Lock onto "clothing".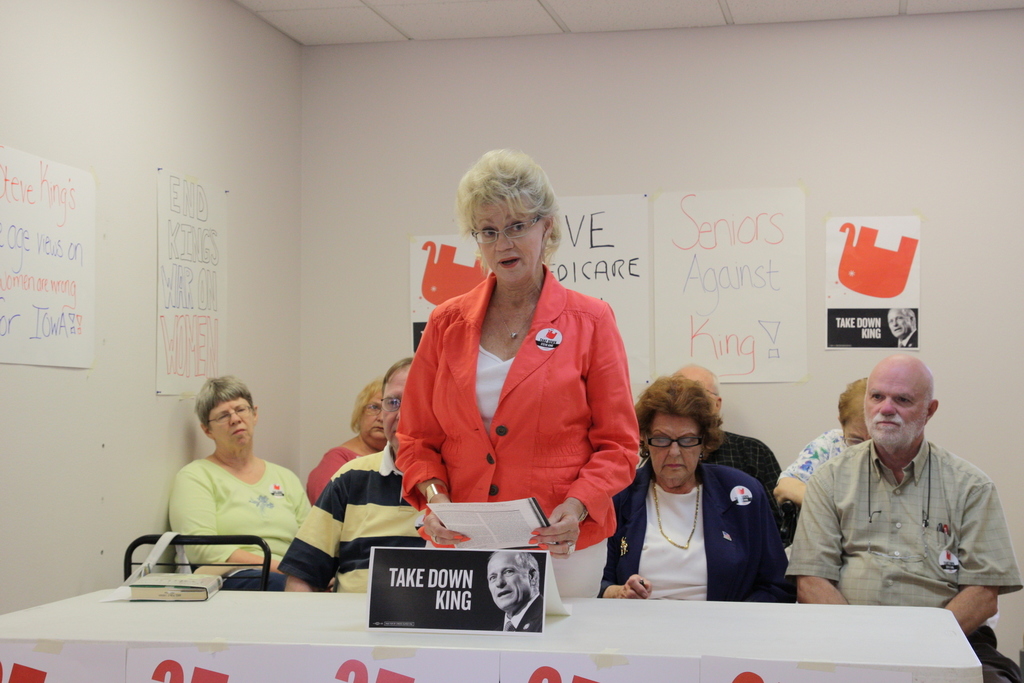
Locked: 492 593 541 631.
